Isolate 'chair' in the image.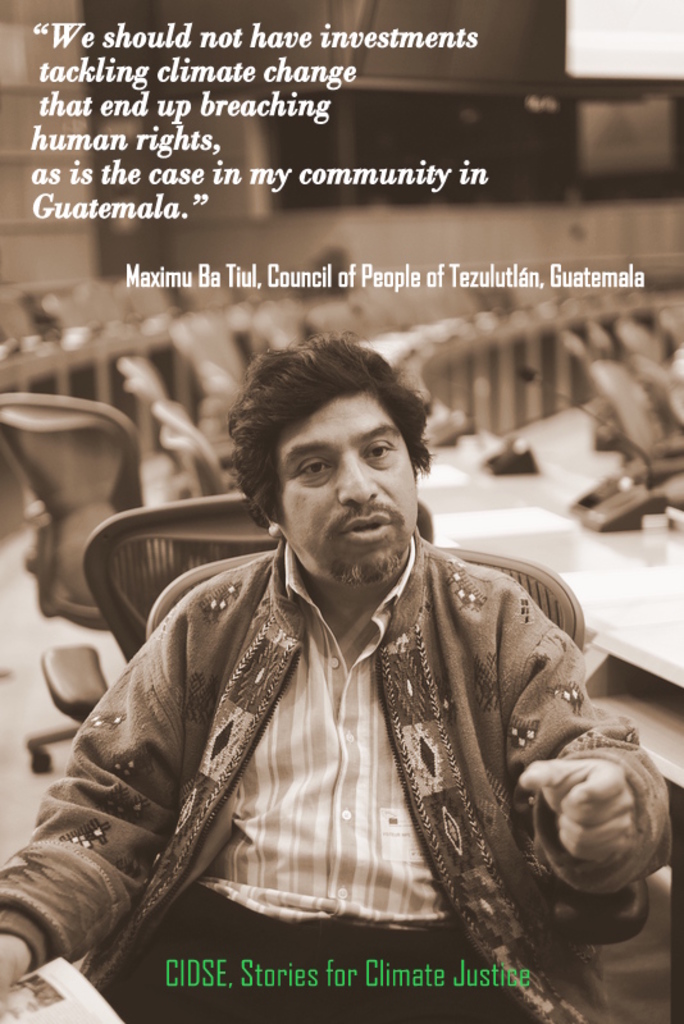
Isolated region: [left=576, top=361, right=683, bottom=530].
